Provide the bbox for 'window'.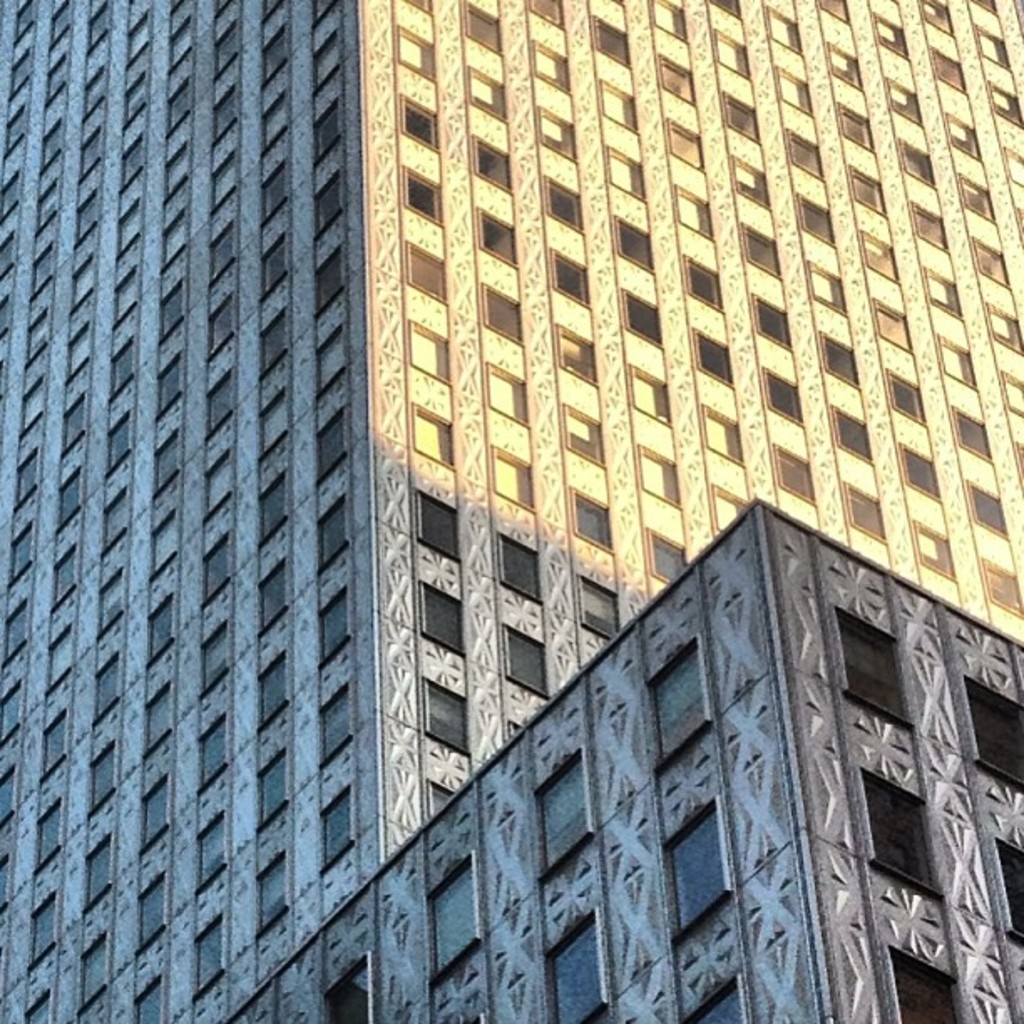
{"x1": 646, "y1": 636, "x2": 716, "y2": 773}.
